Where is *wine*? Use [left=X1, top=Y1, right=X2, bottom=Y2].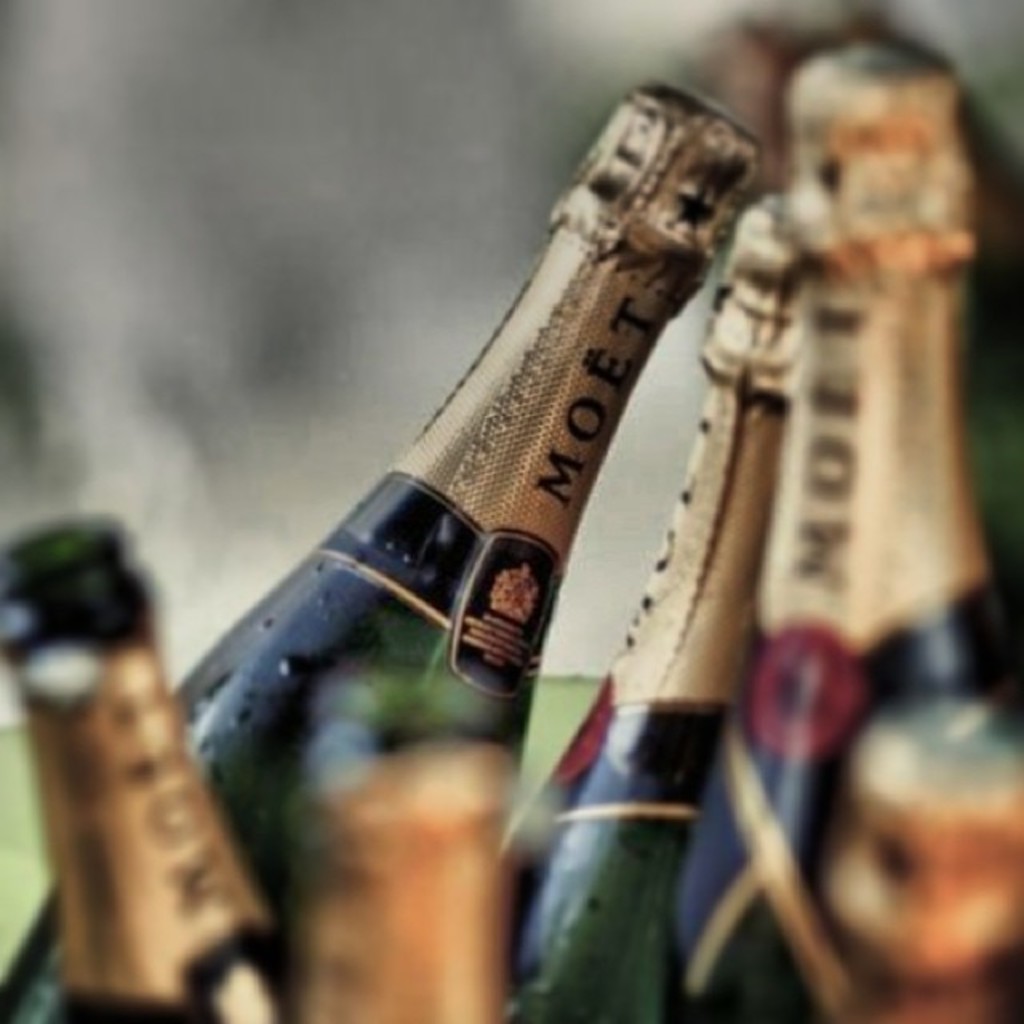
[left=706, top=42, right=1022, bottom=1022].
